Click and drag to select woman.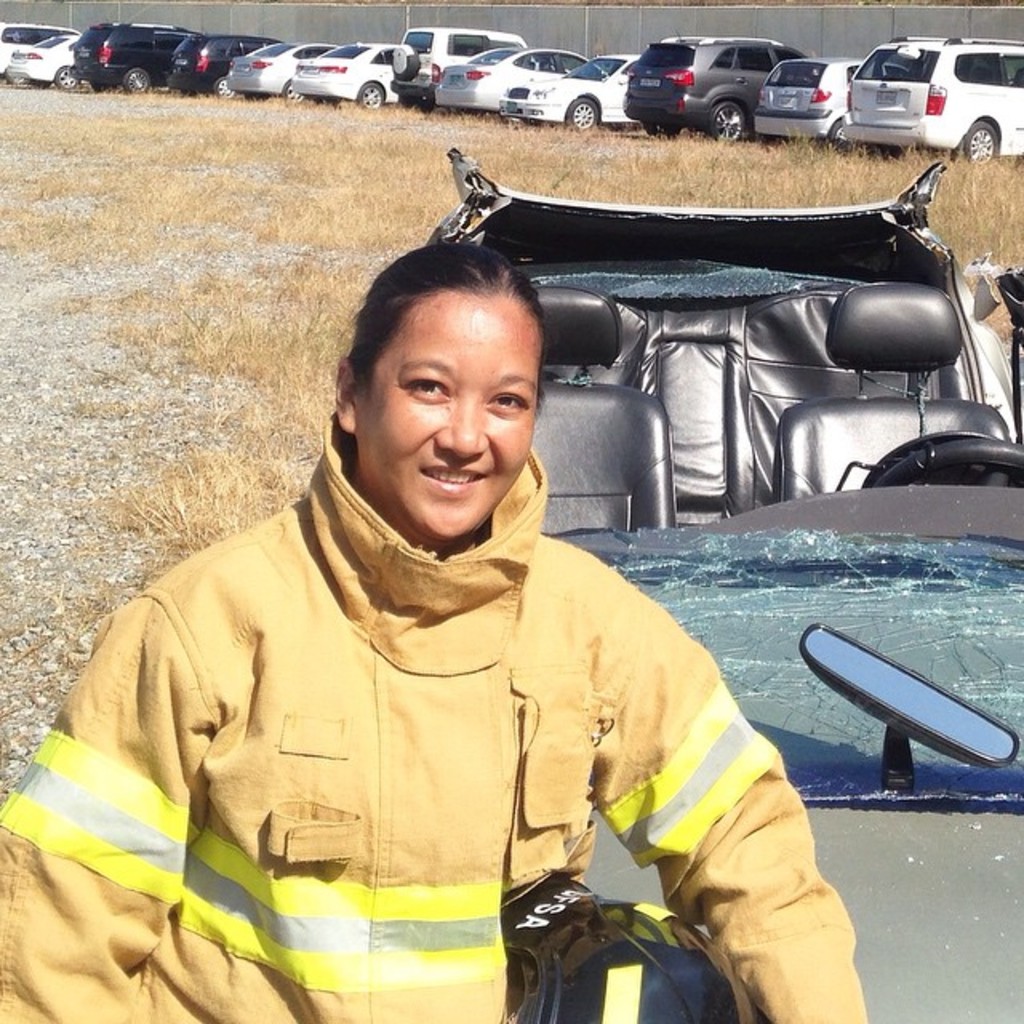
Selection: {"left": 53, "top": 218, "right": 858, "bottom": 1019}.
